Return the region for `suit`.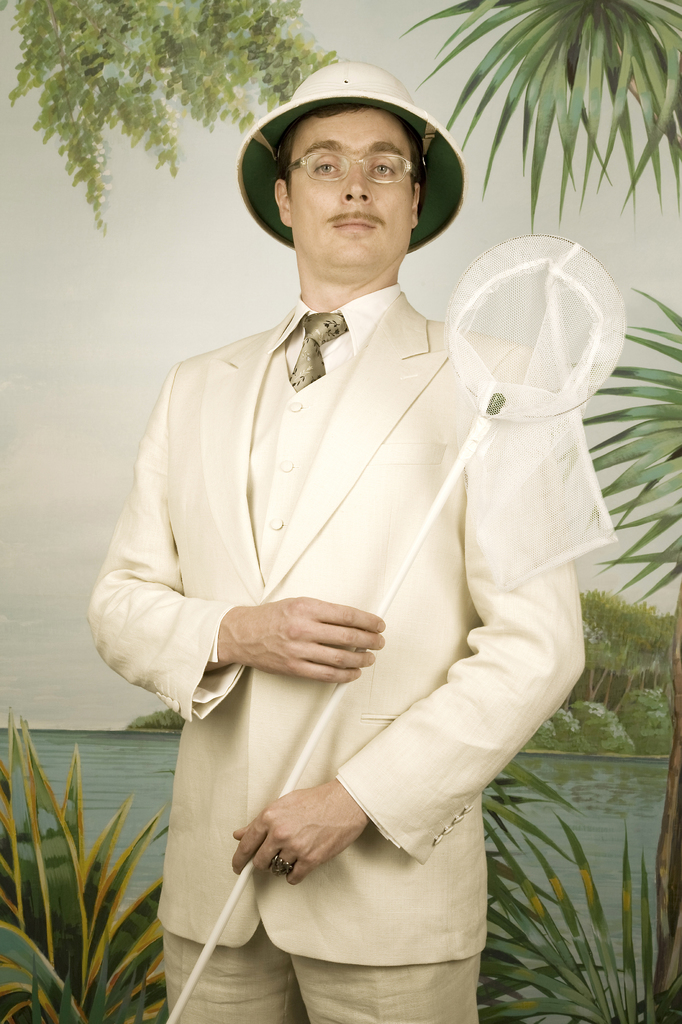
region(88, 291, 590, 1023).
